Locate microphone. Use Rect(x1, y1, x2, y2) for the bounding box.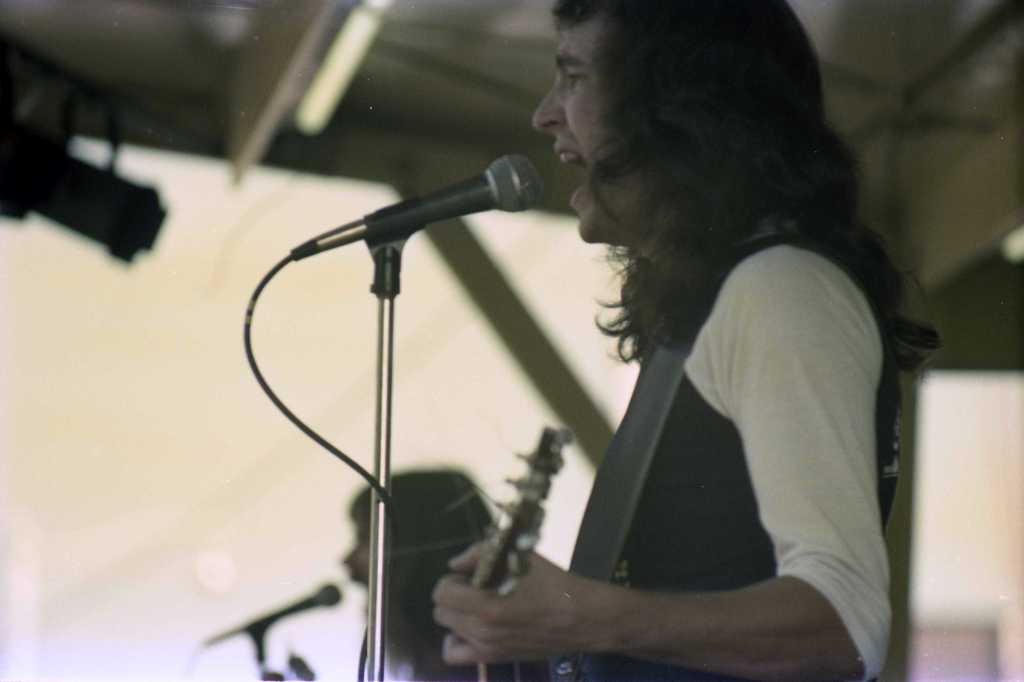
Rect(202, 579, 344, 640).
